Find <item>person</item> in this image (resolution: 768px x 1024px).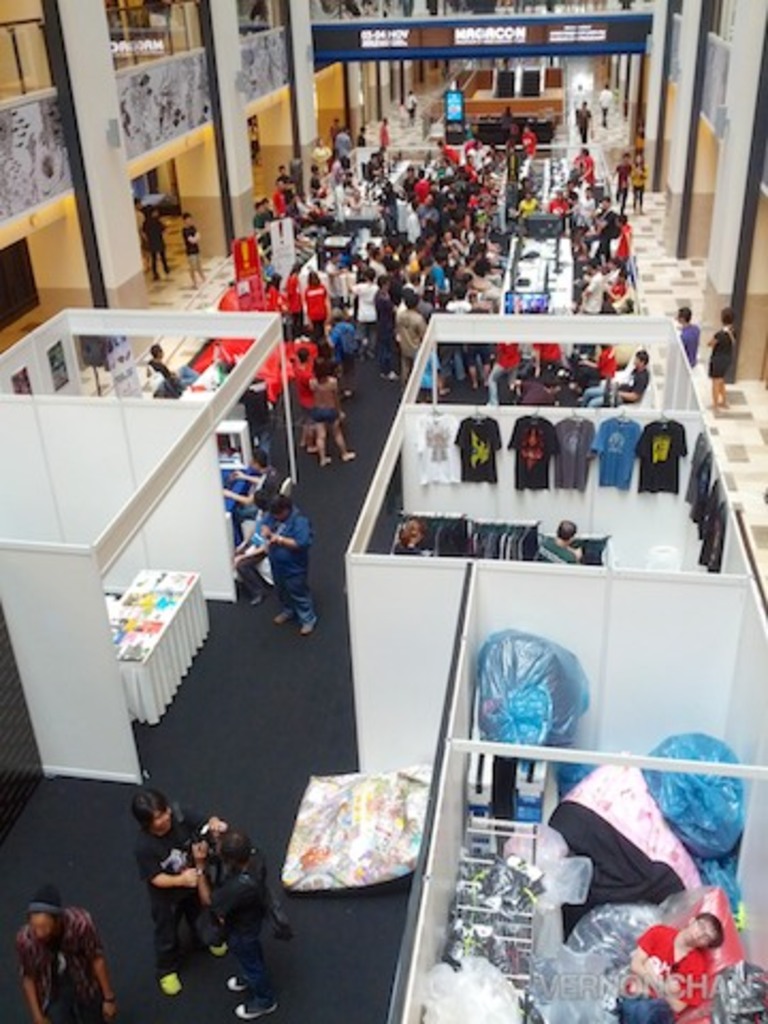
locate(284, 267, 305, 339).
